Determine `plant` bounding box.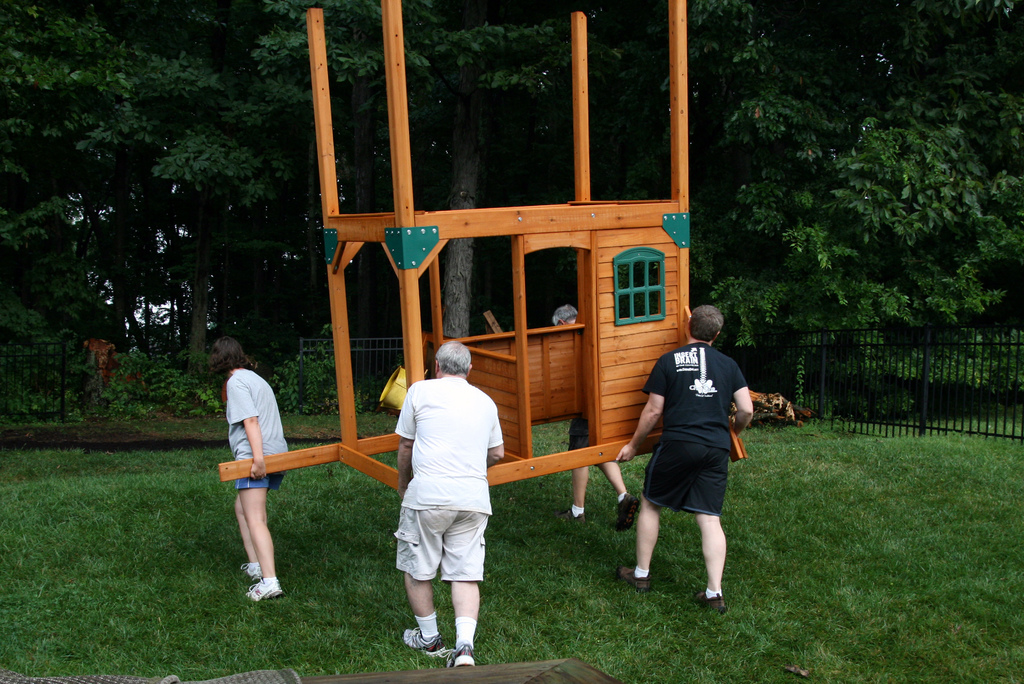
Determined: box(264, 318, 341, 417).
